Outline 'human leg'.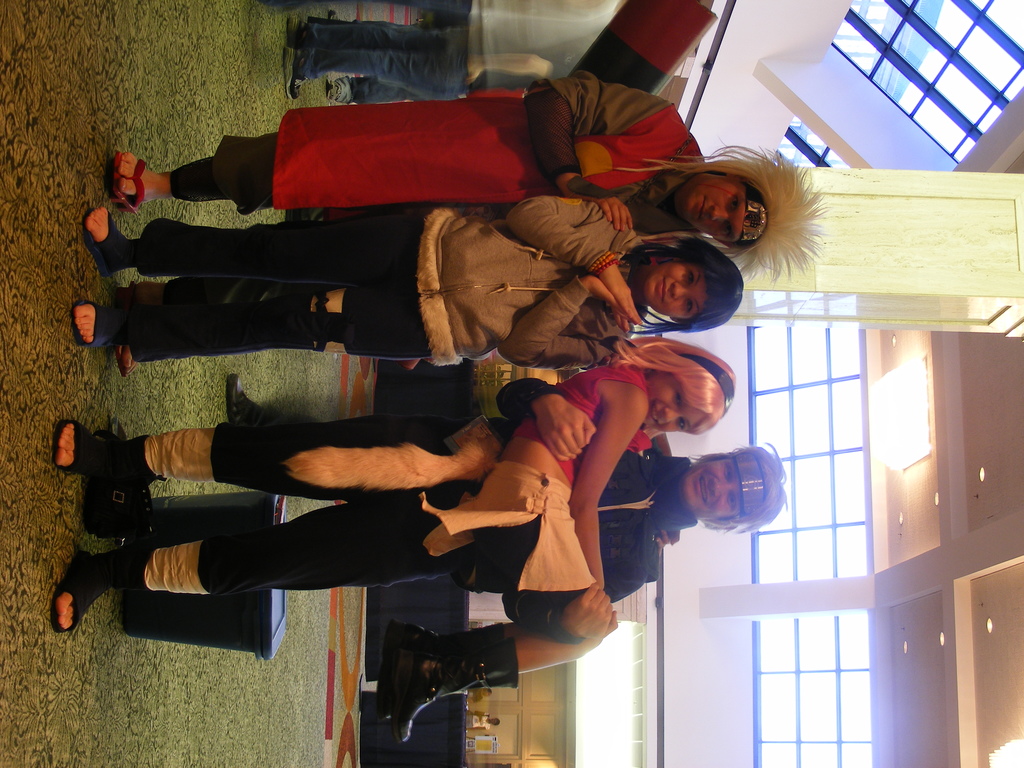
Outline: (left=223, top=373, right=301, bottom=431).
